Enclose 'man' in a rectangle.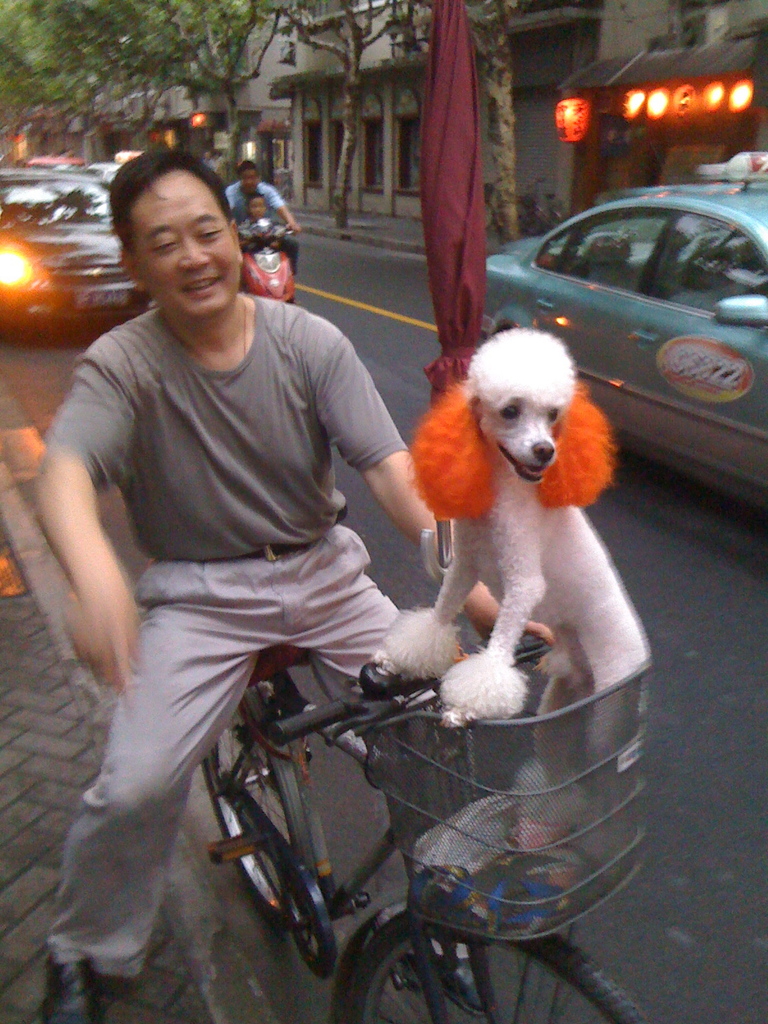
<bbox>219, 159, 305, 284</bbox>.
